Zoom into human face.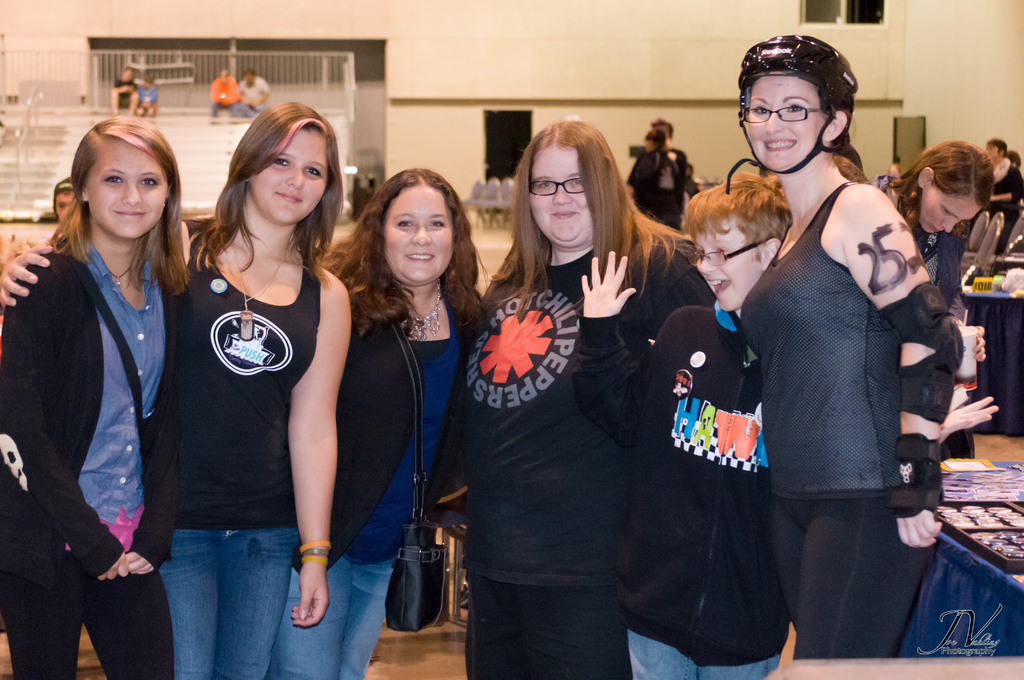
Zoom target: (left=530, top=145, right=590, bottom=252).
